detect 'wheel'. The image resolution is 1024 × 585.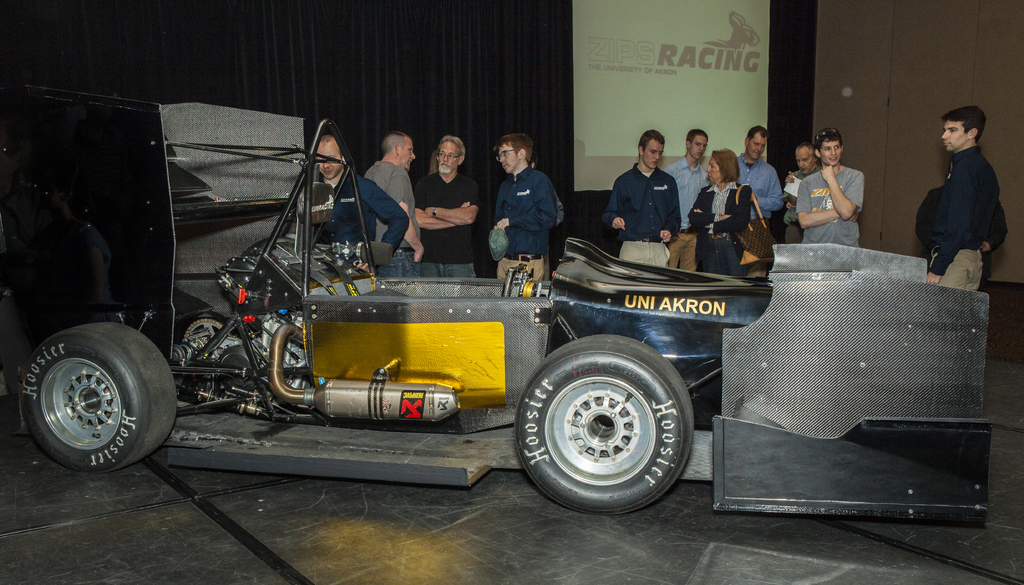
pyautogui.locateOnScreen(173, 308, 246, 416).
